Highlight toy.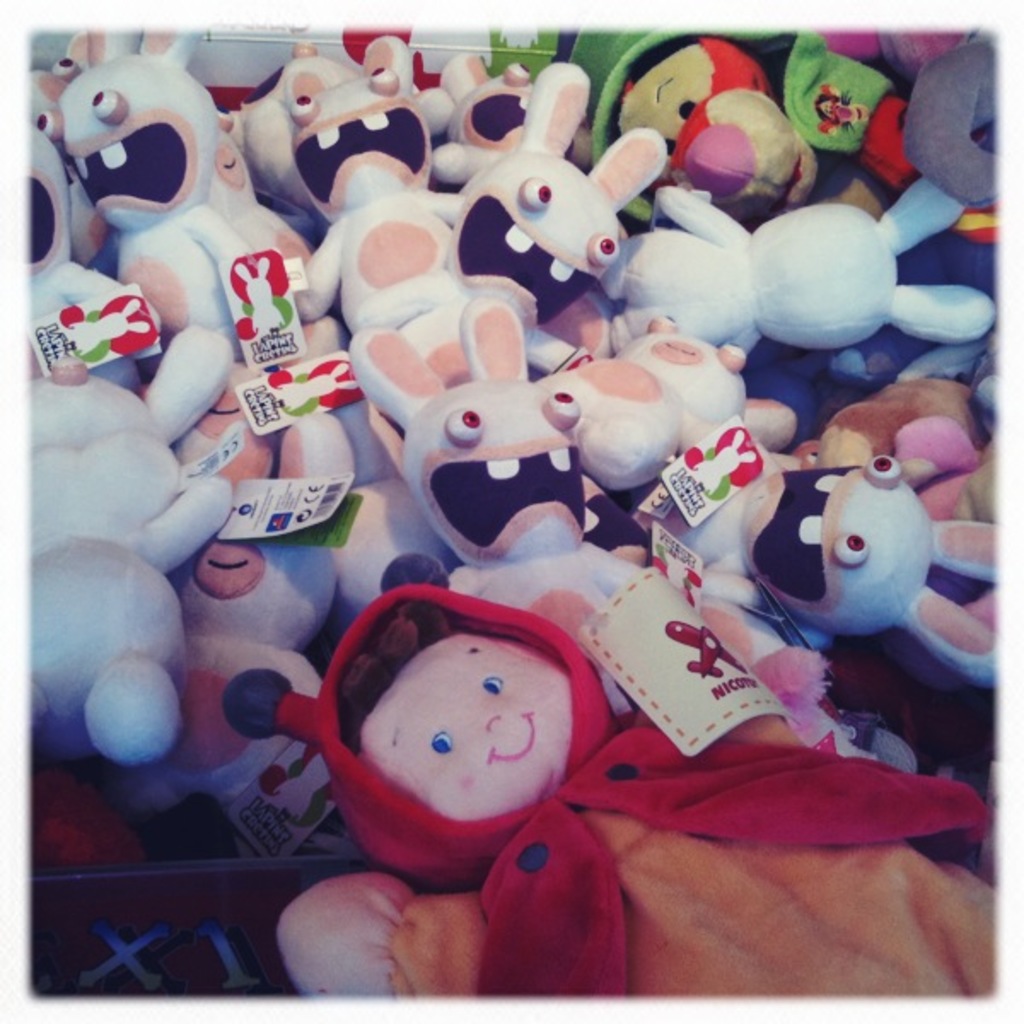
Highlighted region: <region>58, 27, 352, 452</region>.
